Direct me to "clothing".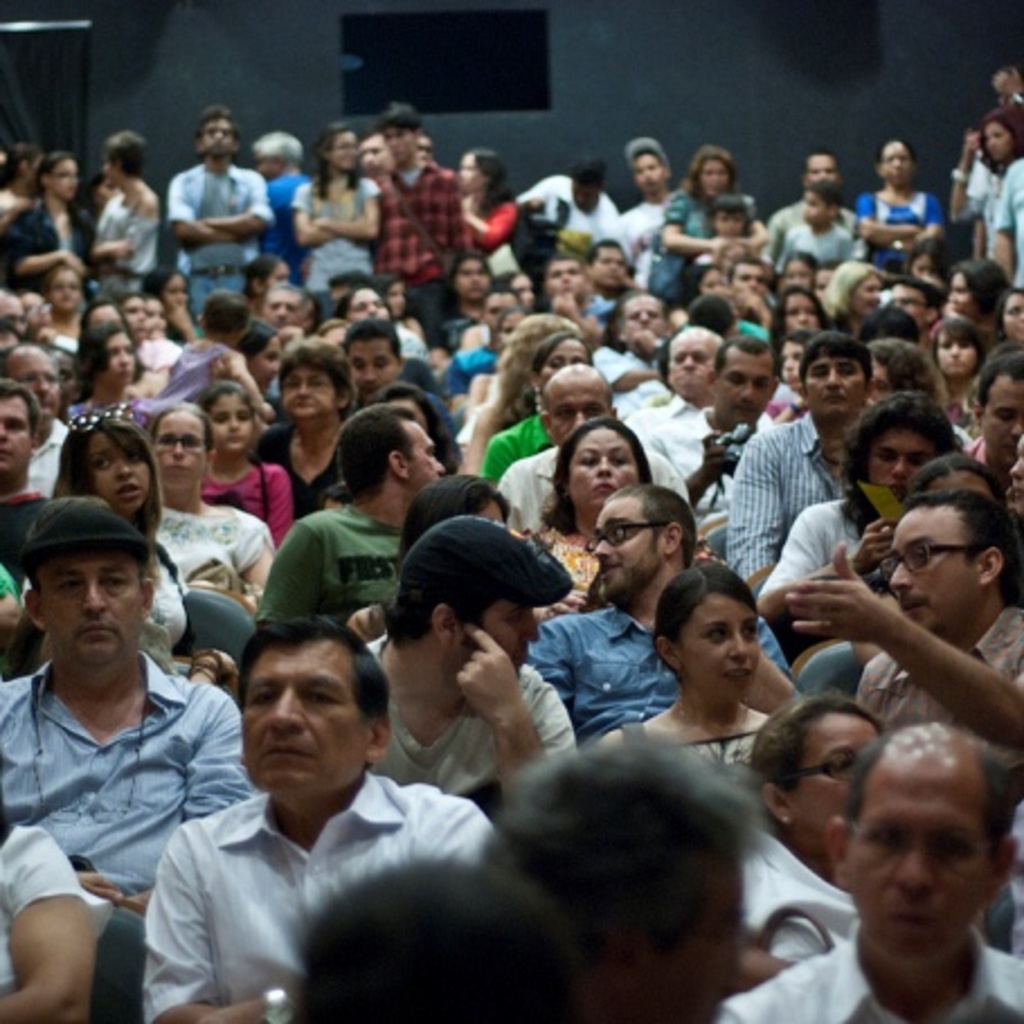
Direction: l=515, t=603, r=810, b=725.
